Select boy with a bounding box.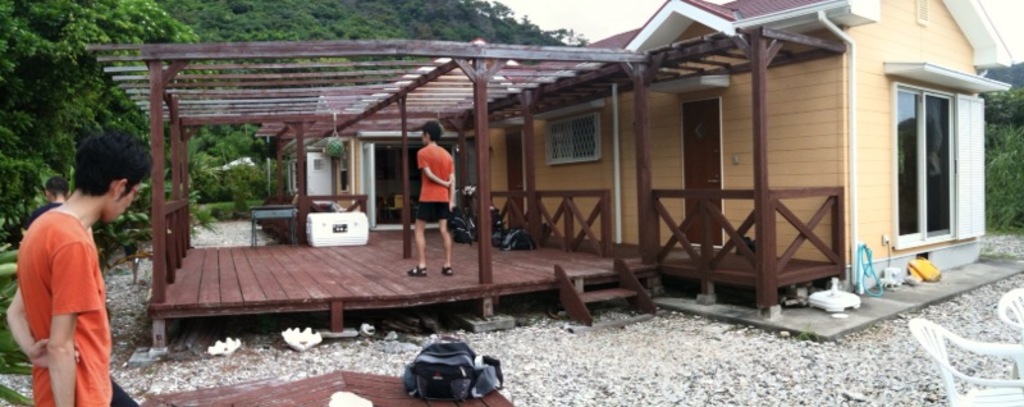
x1=5, y1=131, x2=151, y2=406.
